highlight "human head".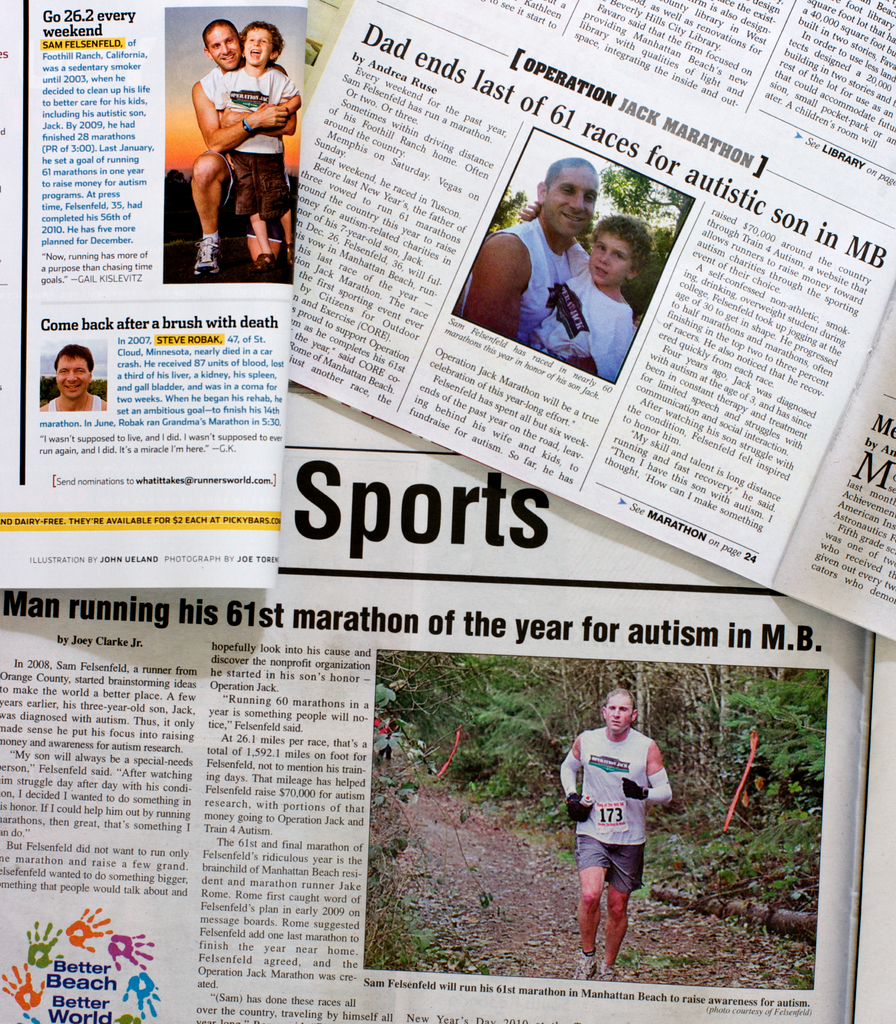
Highlighted region: pyautogui.locateOnScreen(535, 156, 600, 238).
